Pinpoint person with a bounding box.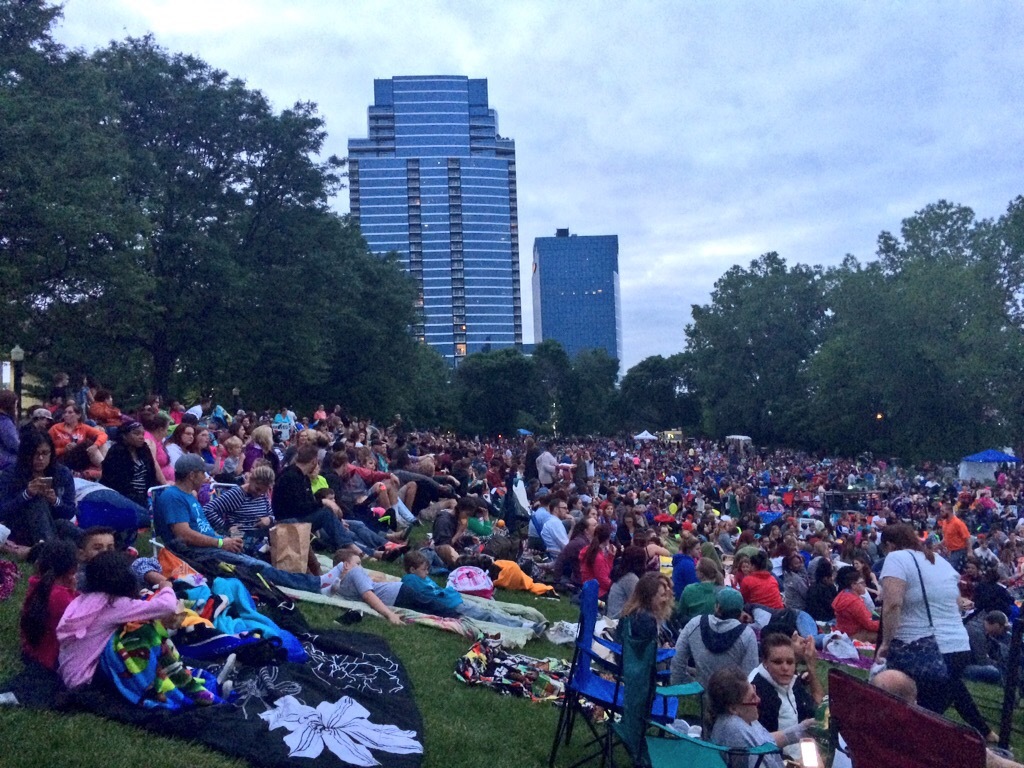
region(822, 564, 868, 645).
